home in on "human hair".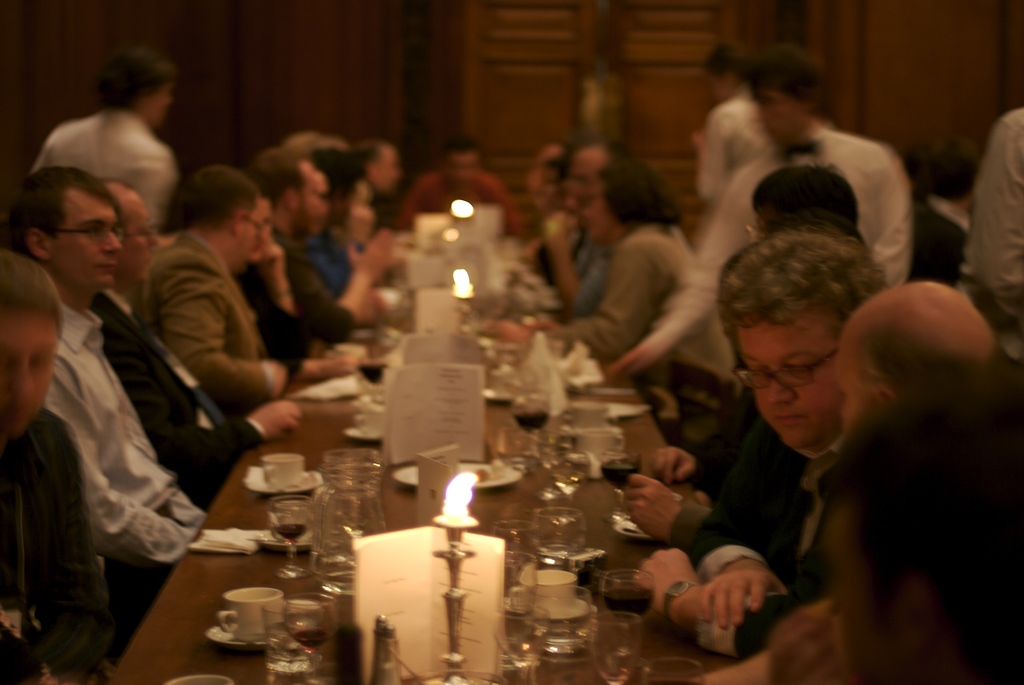
Homed in at 865 329 1004 401.
